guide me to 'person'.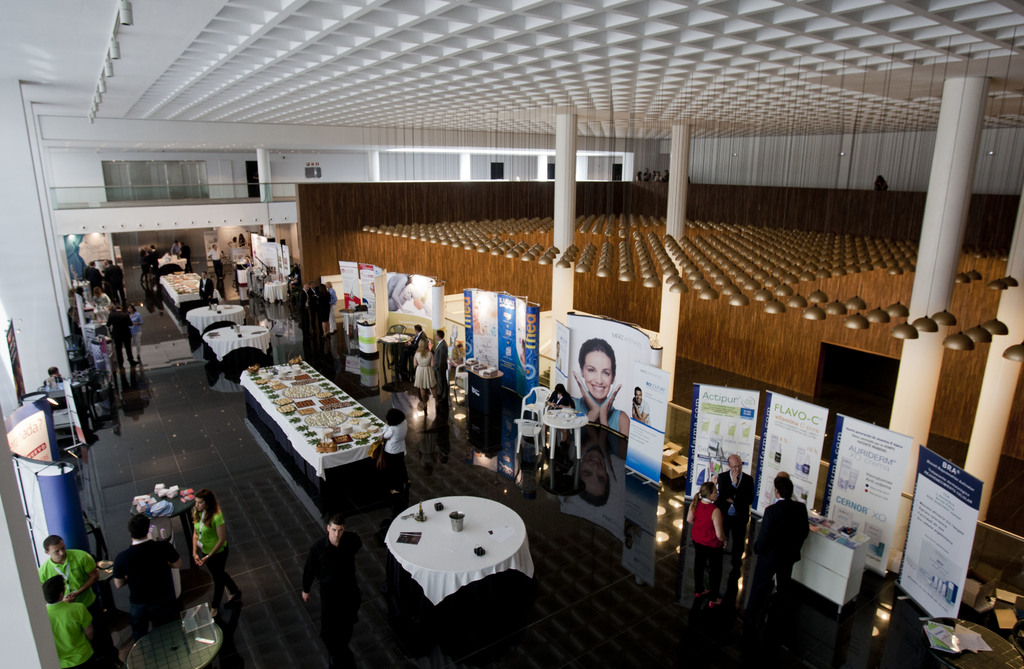
Guidance: l=719, t=452, r=760, b=562.
